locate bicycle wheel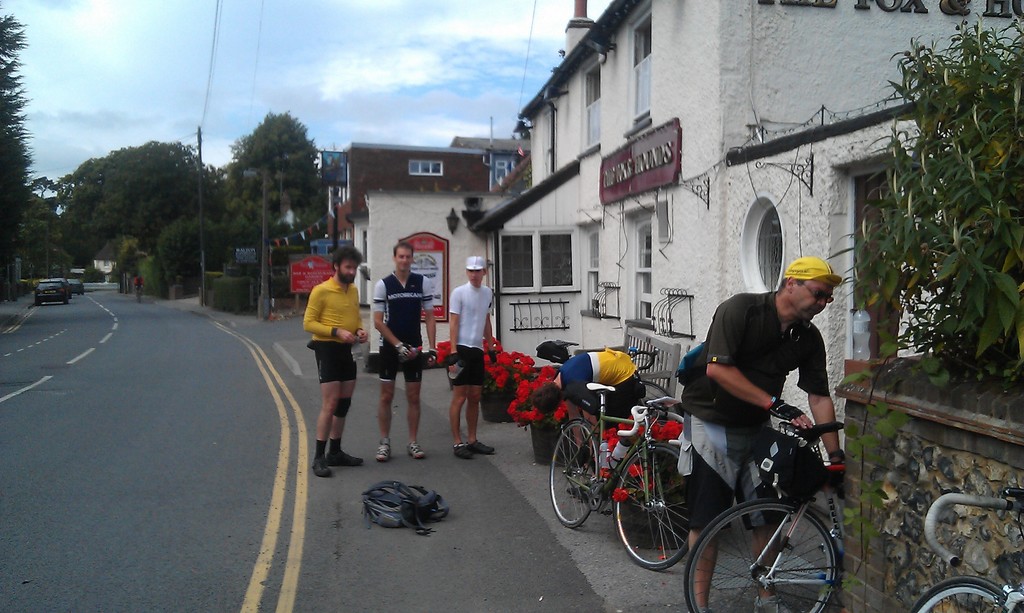
crop(607, 442, 699, 571)
